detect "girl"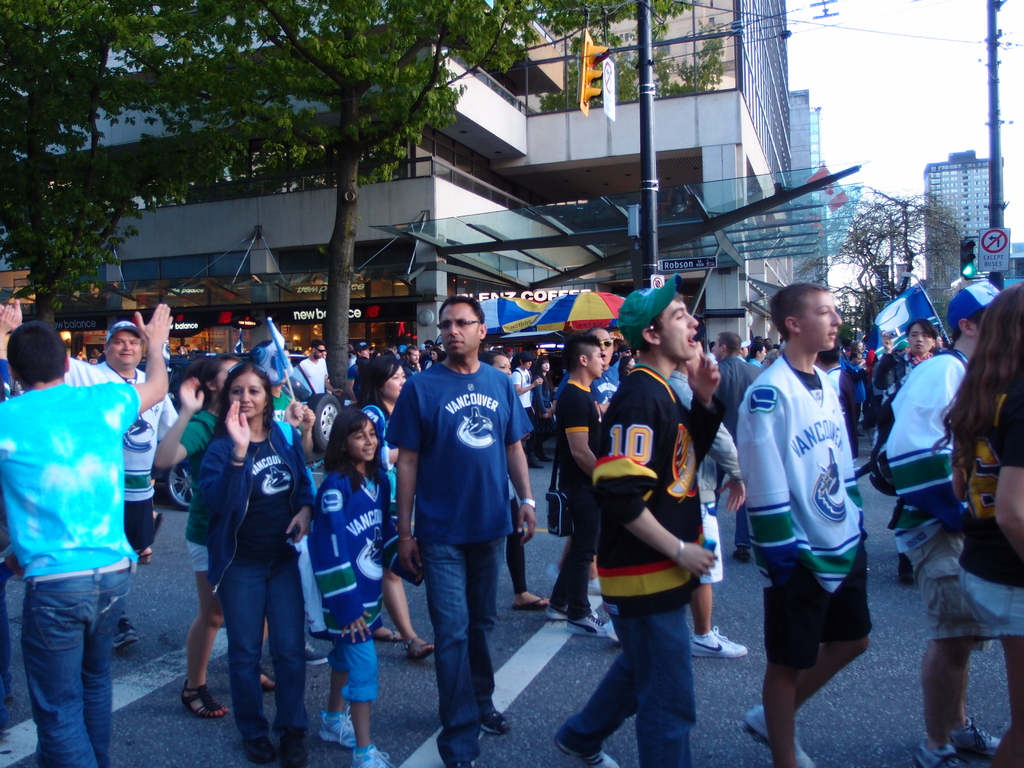
x1=534, y1=353, x2=553, y2=467
